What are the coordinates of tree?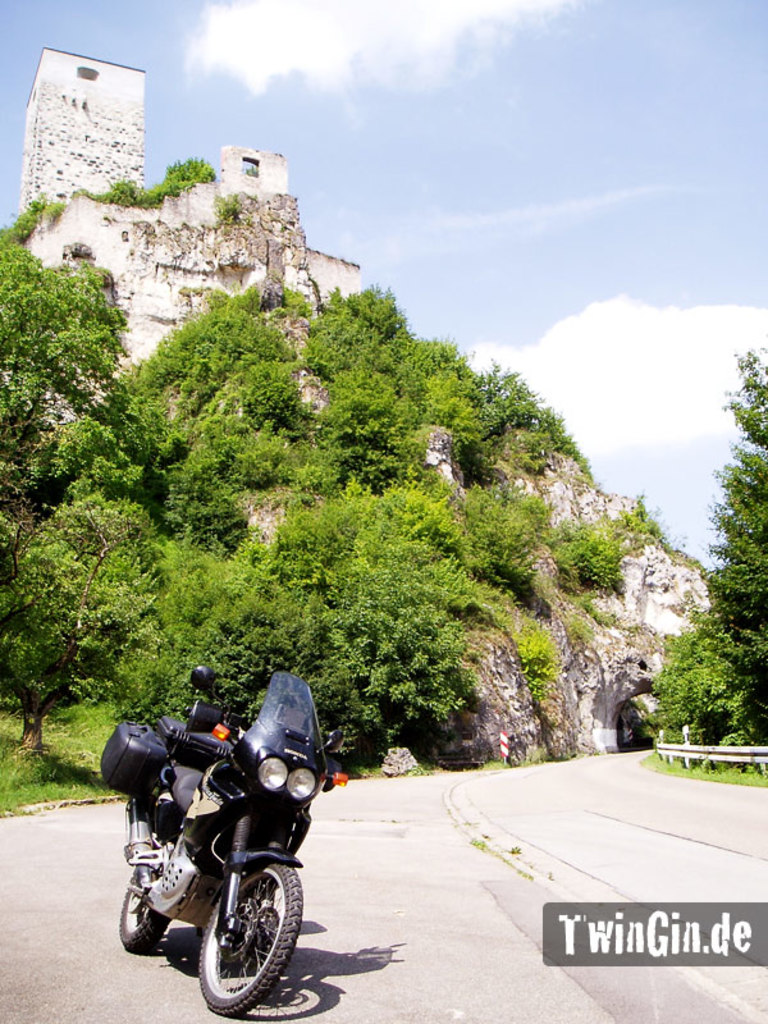
box(714, 333, 767, 664).
